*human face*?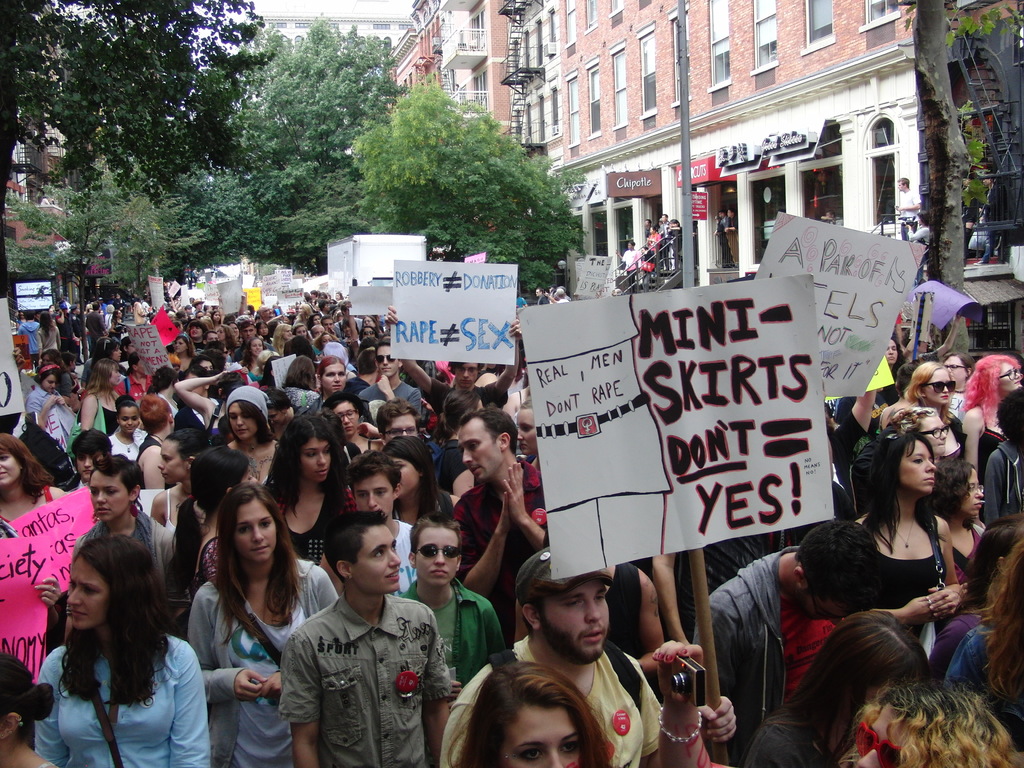
locate(396, 454, 420, 491)
